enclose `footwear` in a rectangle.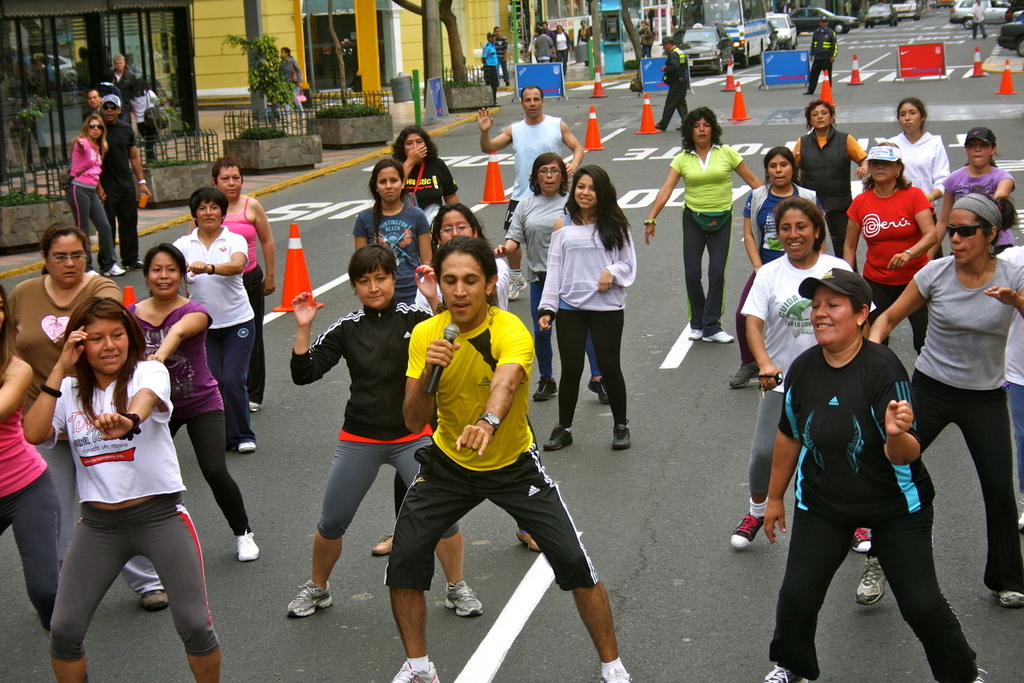
512:529:545:553.
